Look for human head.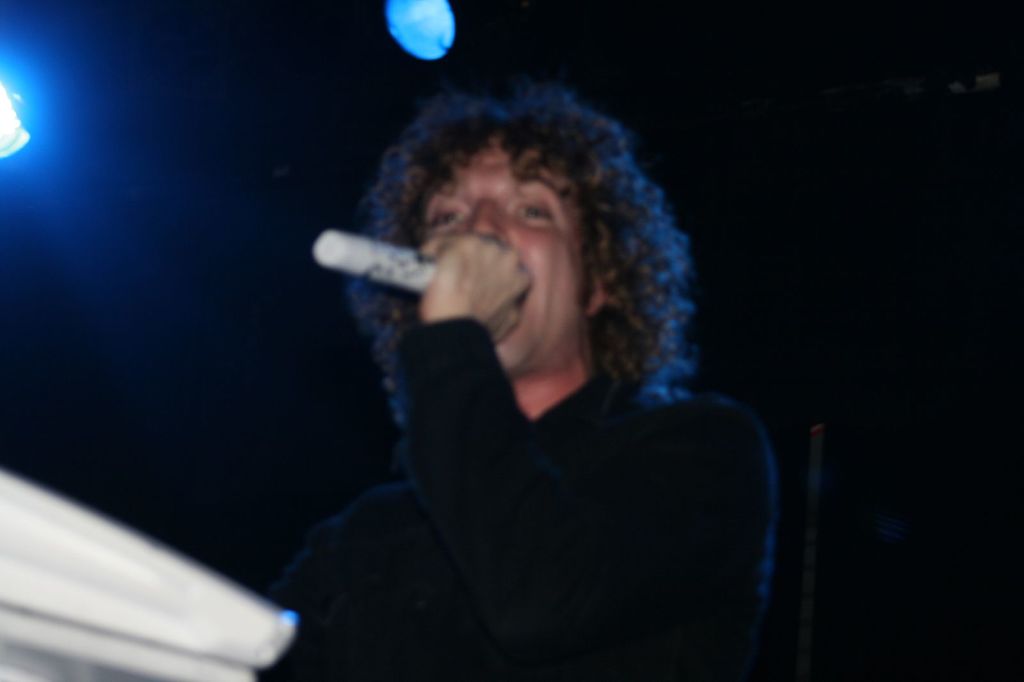
Found: detection(358, 86, 686, 371).
